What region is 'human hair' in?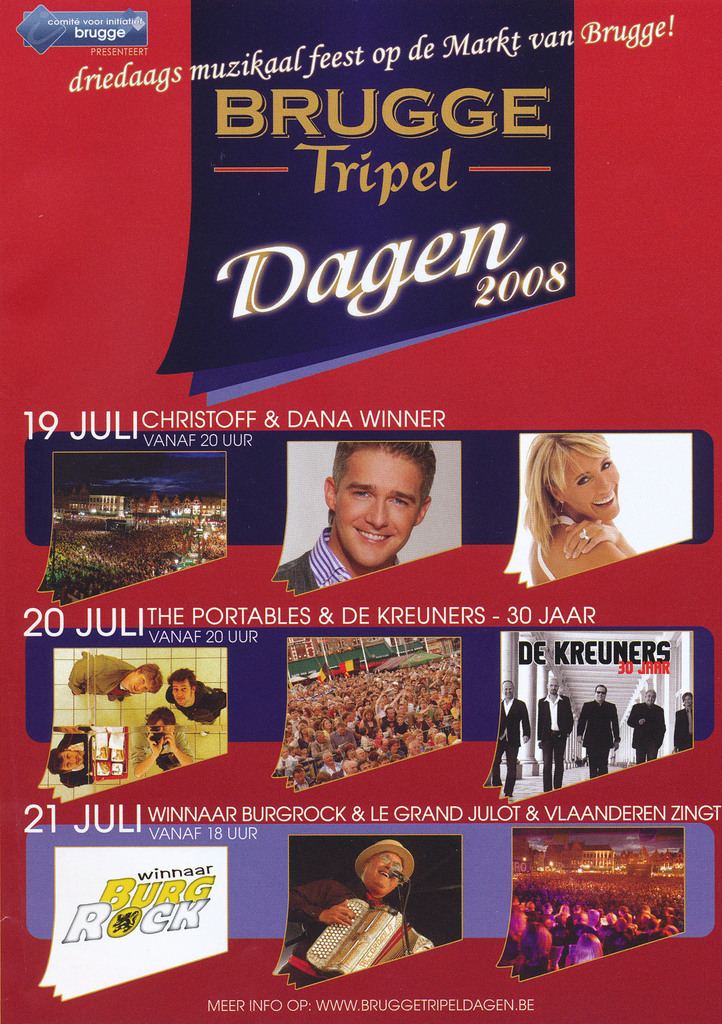
513 422 643 556.
